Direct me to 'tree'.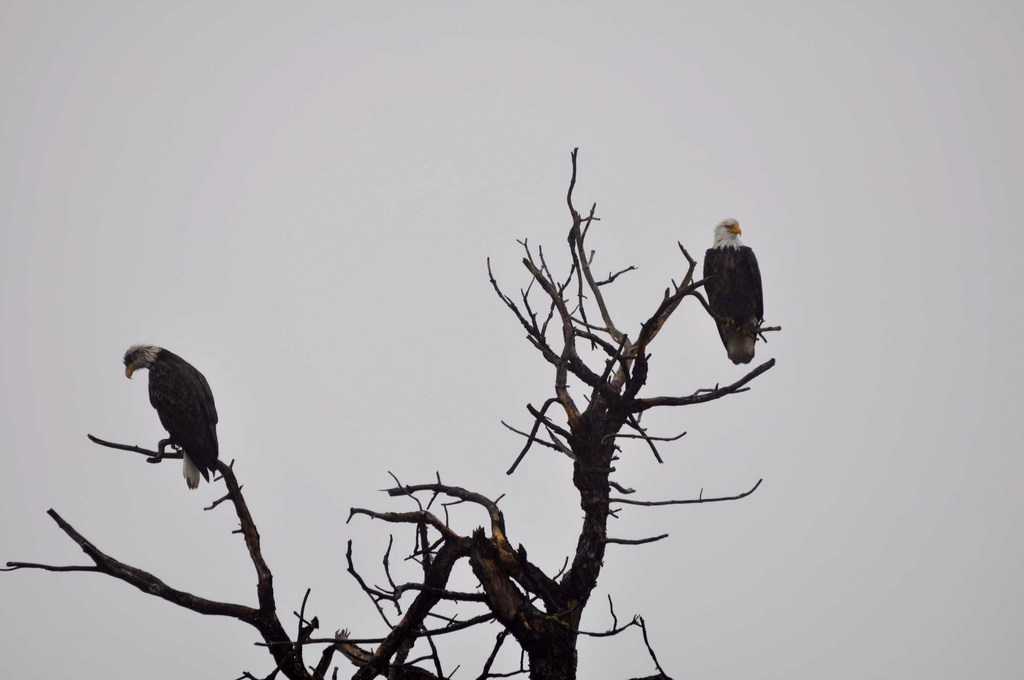
Direction: x1=0 y1=146 x2=785 y2=679.
